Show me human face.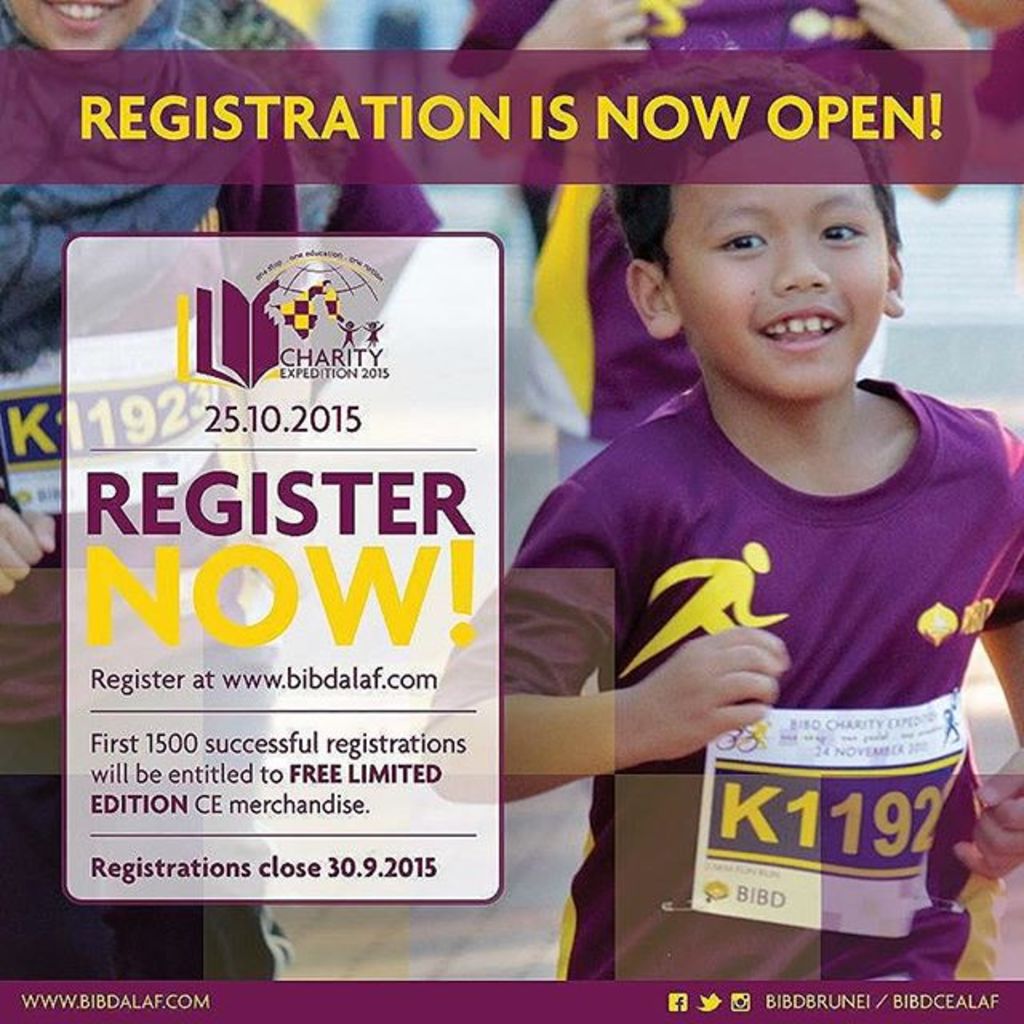
human face is here: (x1=5, y1=0, x2=150, y2=61).
